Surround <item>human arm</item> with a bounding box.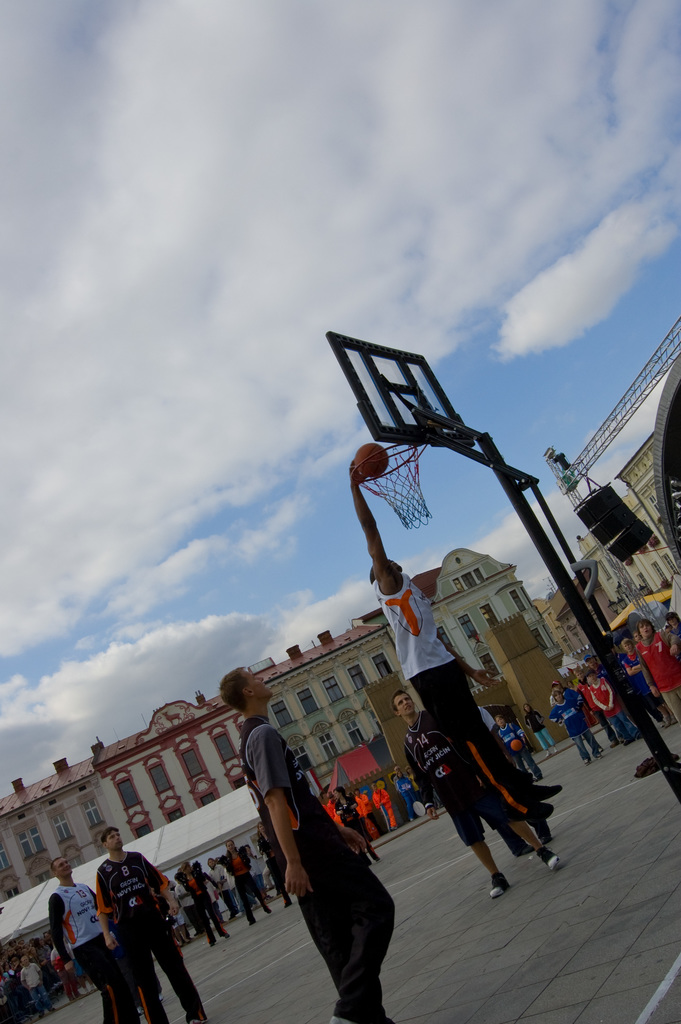
[45, 889, 72, 979].
